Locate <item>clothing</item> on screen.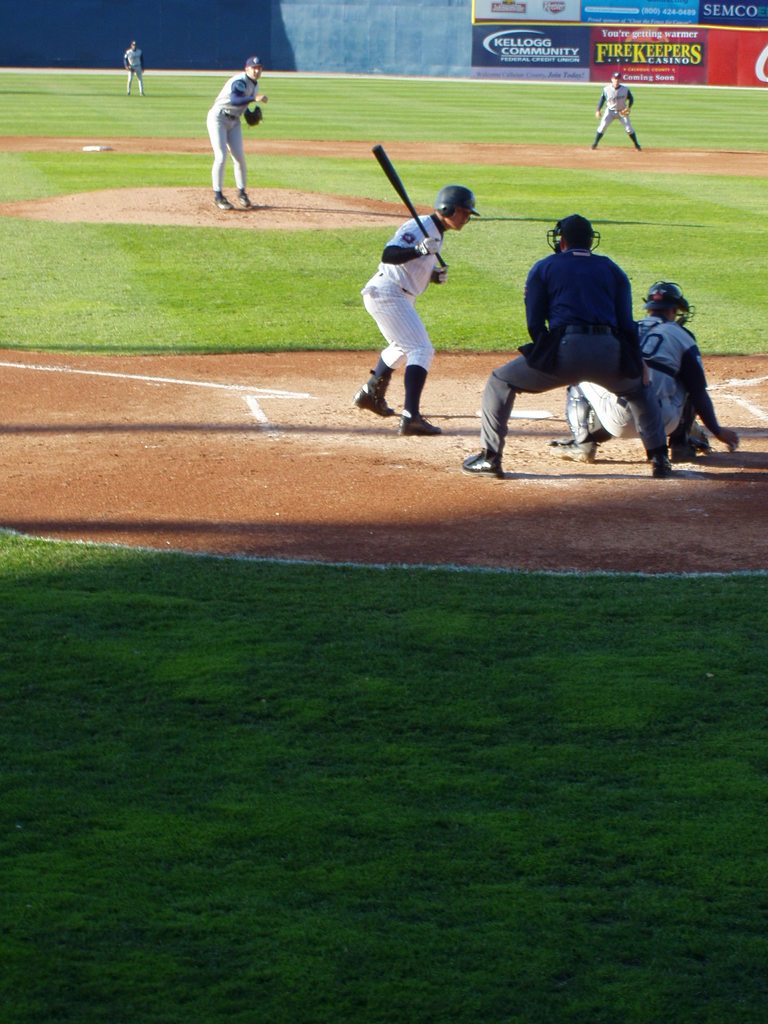
On screen at [573, 321, 715, 431].
